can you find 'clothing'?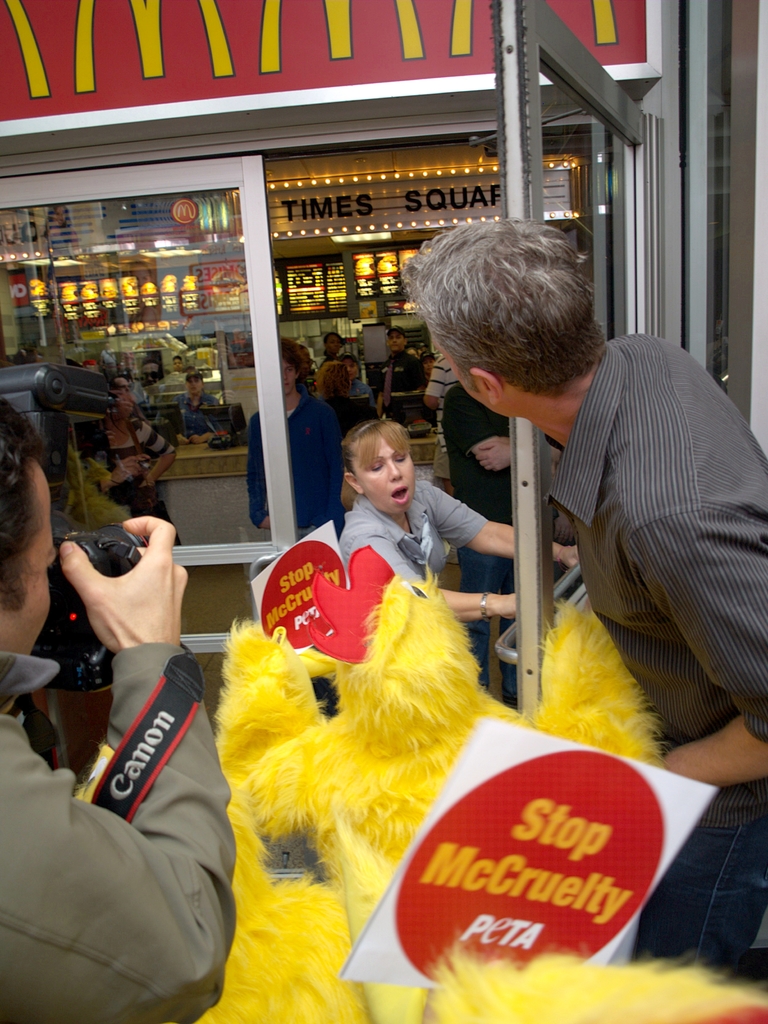
Yes, bounding box: bbox(234, 397, 343, 543).
